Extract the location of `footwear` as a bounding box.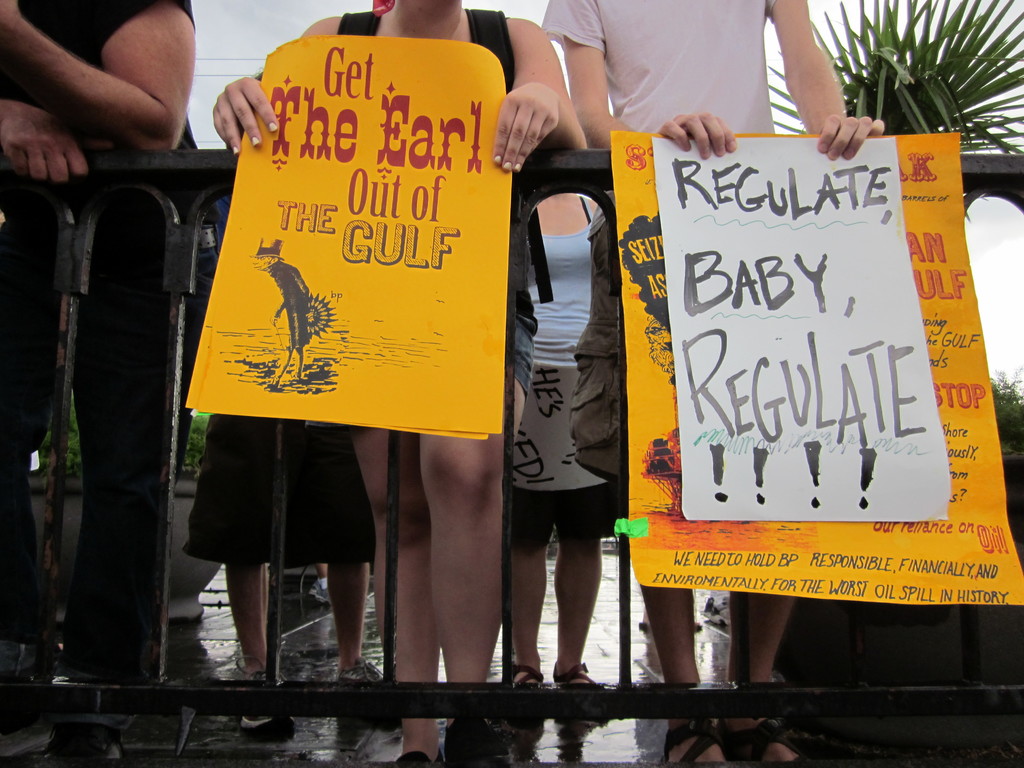
332 651 394 735.
